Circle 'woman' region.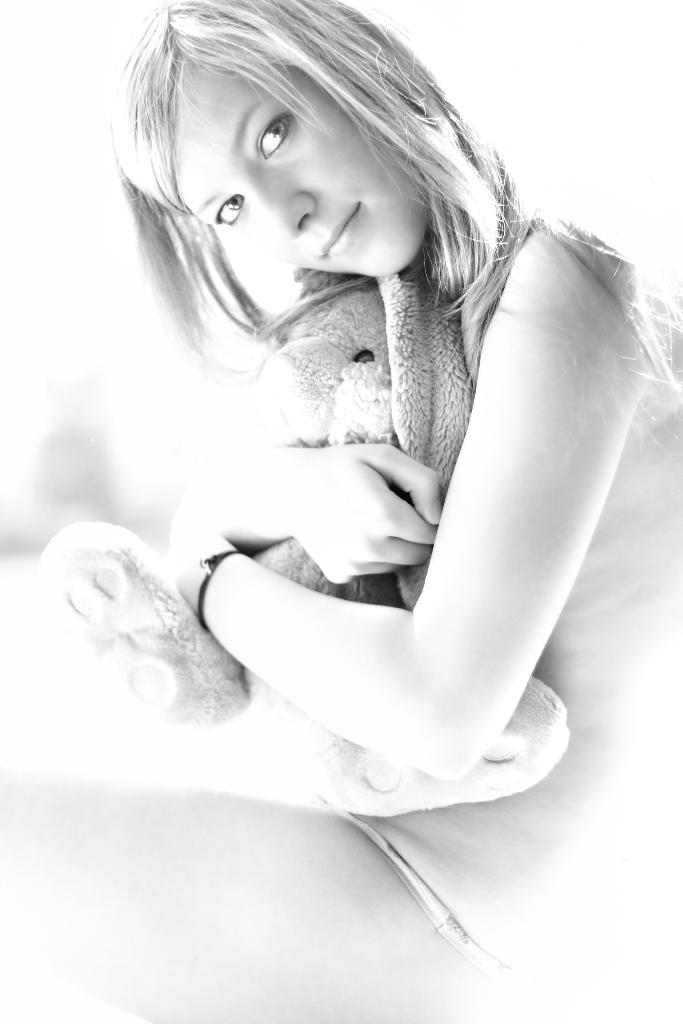
Region: [58, 0, 670, 849].
